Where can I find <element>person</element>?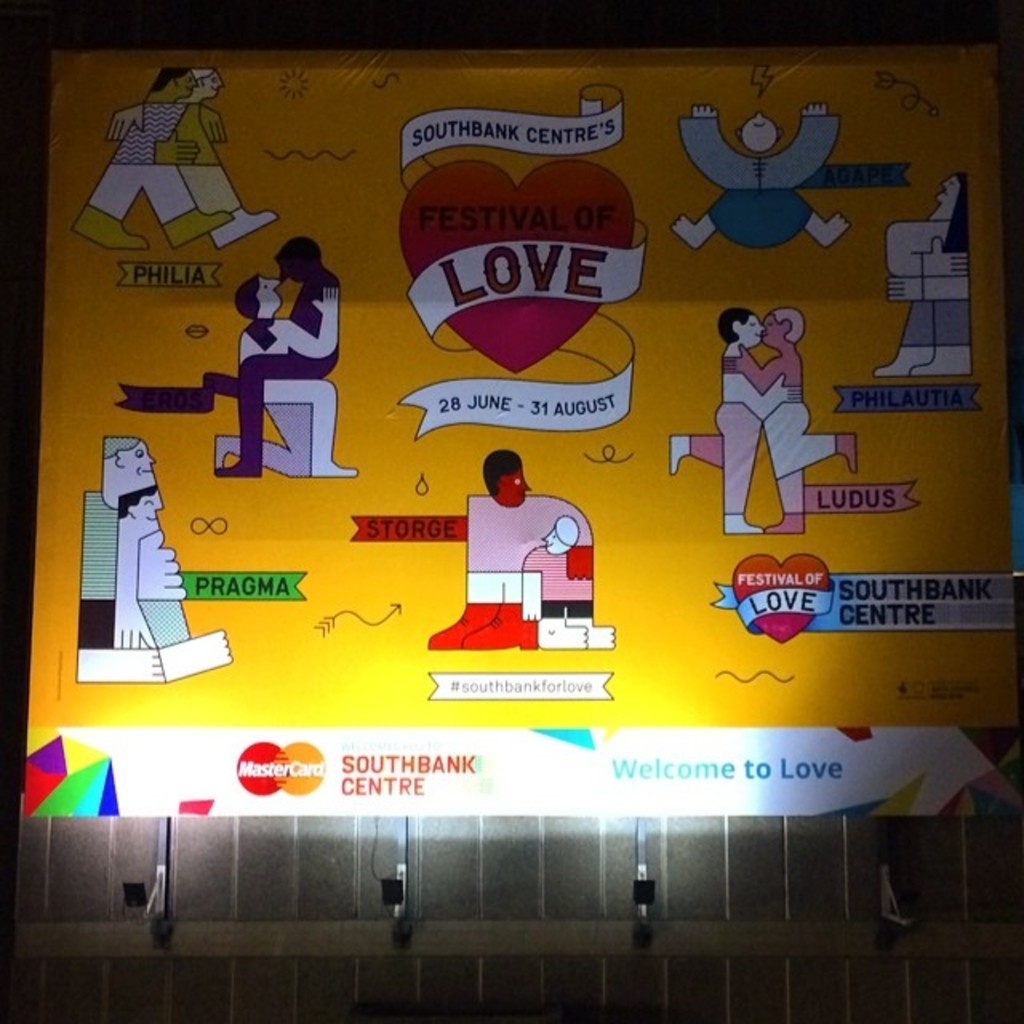
You can find it at box(72, 61, 272, 251).
